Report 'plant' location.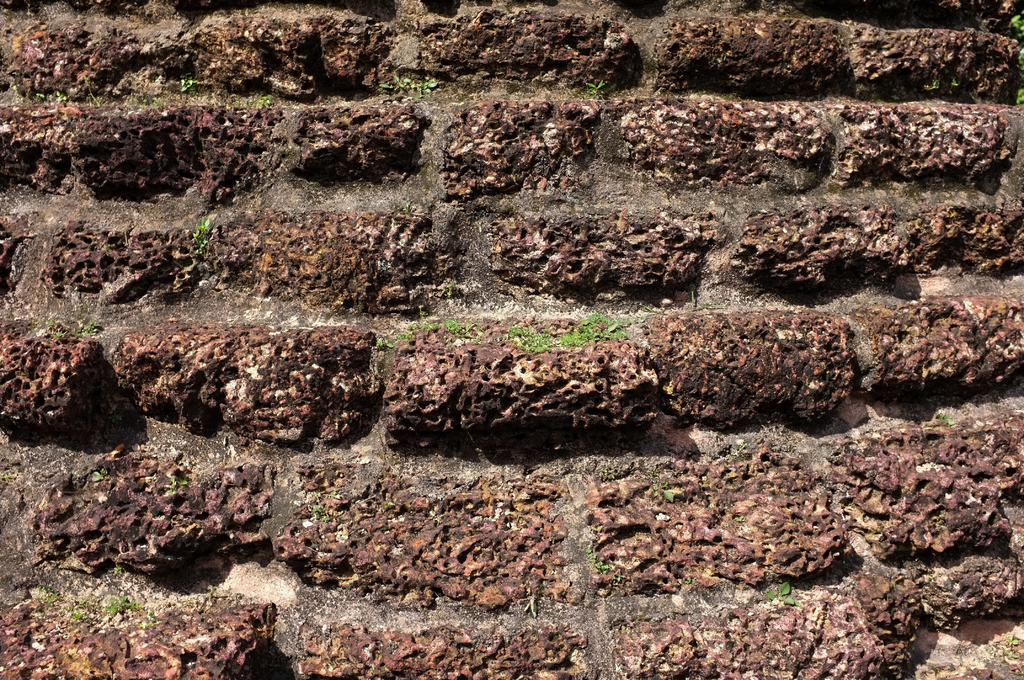
Report: (89, 465, 108, 480).
